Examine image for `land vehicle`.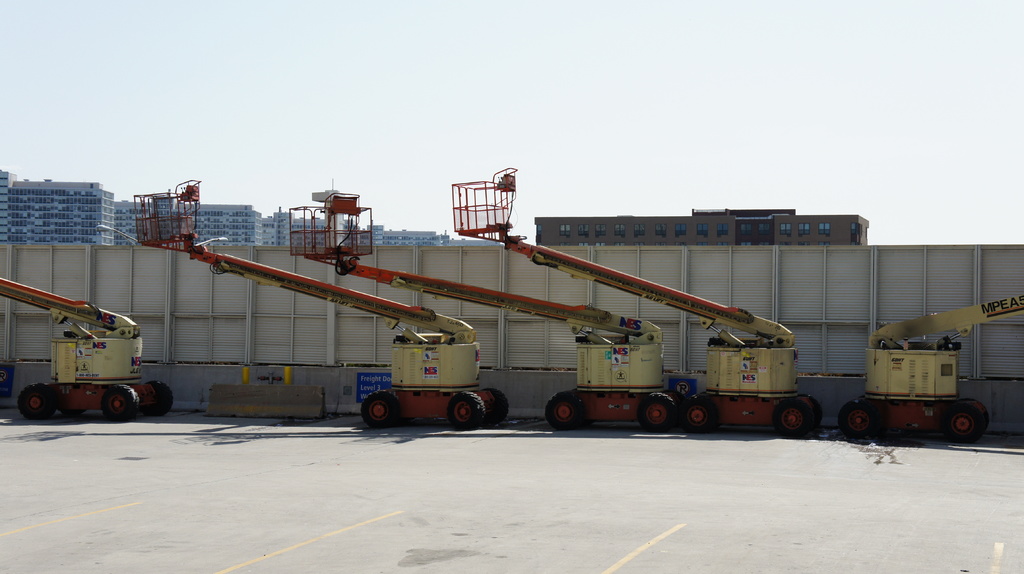
Examination result: detection(838, 294, 1023, 438).
